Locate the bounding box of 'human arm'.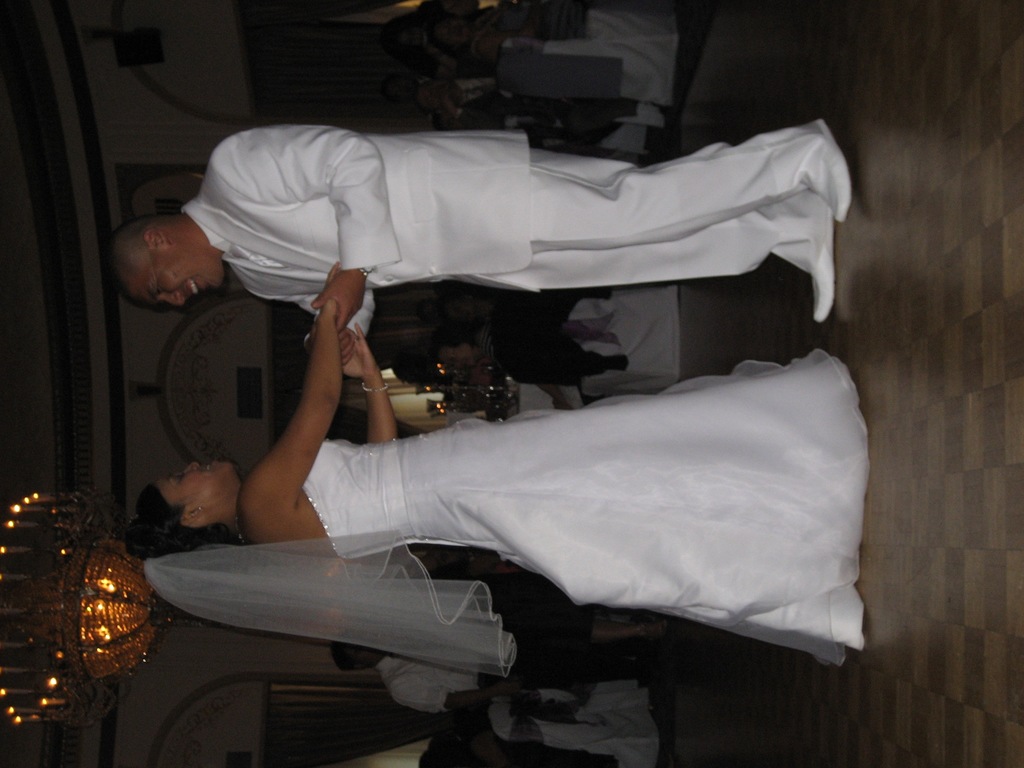
Bounding box: (385,676,535,719).
